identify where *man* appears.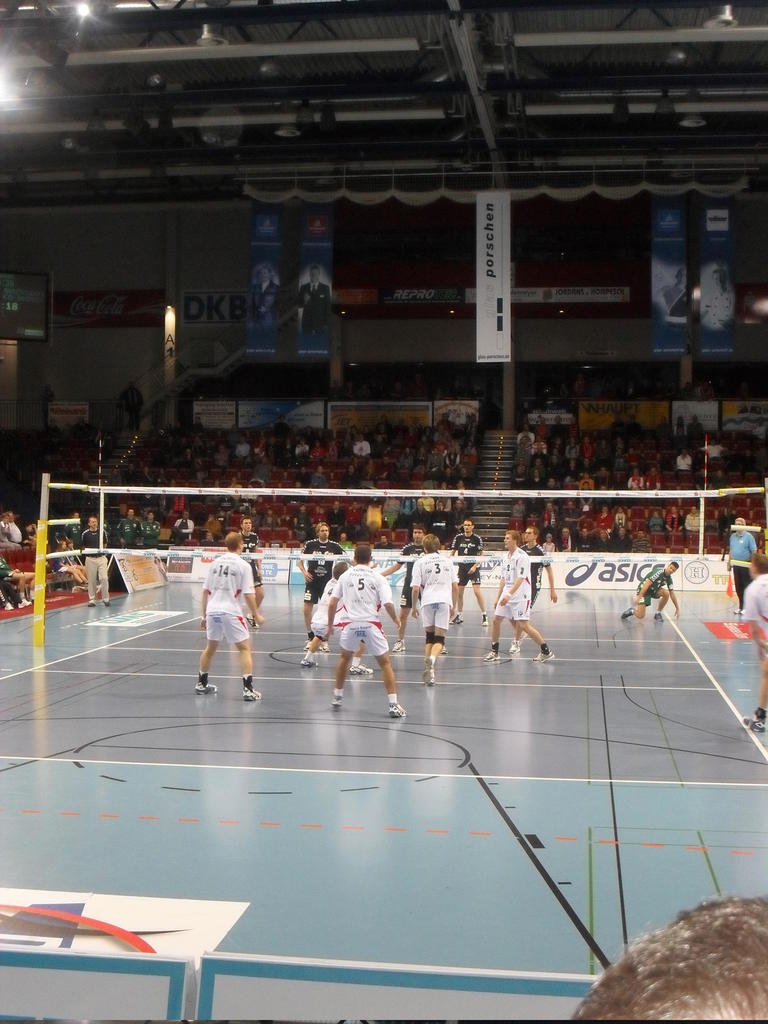
Appears at (left=448, top=518, right=490, bottom=624).
